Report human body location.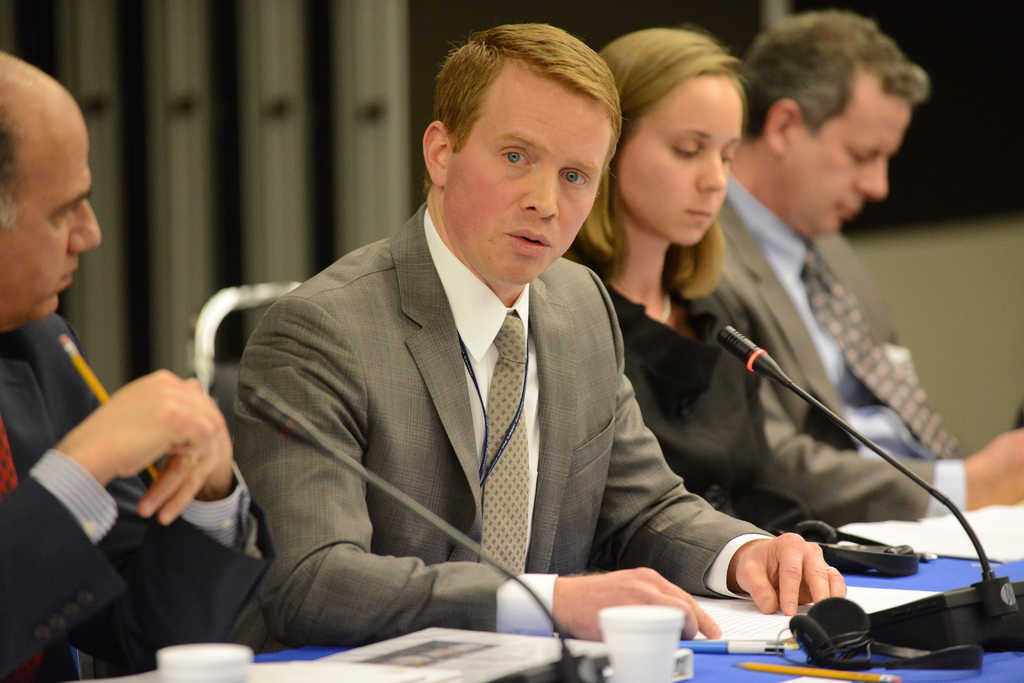
Report: locate(717, 168, 1023, 518).
